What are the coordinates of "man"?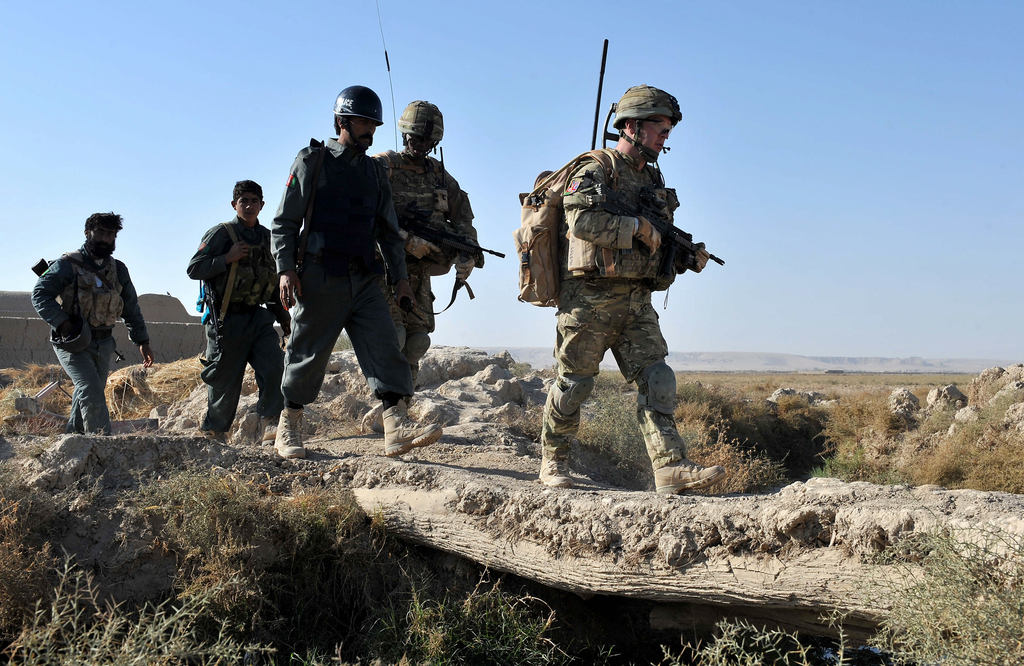
crop(31, 210, 152, 429).
